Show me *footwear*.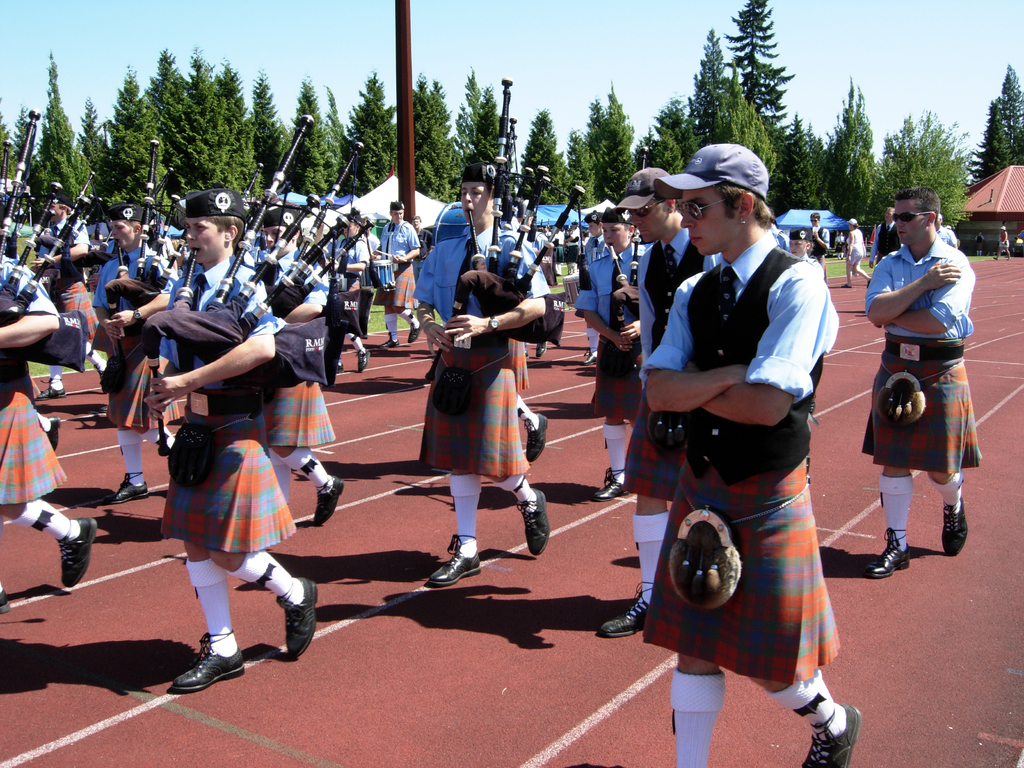
*footwear* is here: x1=271, y1=577, x2=329, y2=656.
